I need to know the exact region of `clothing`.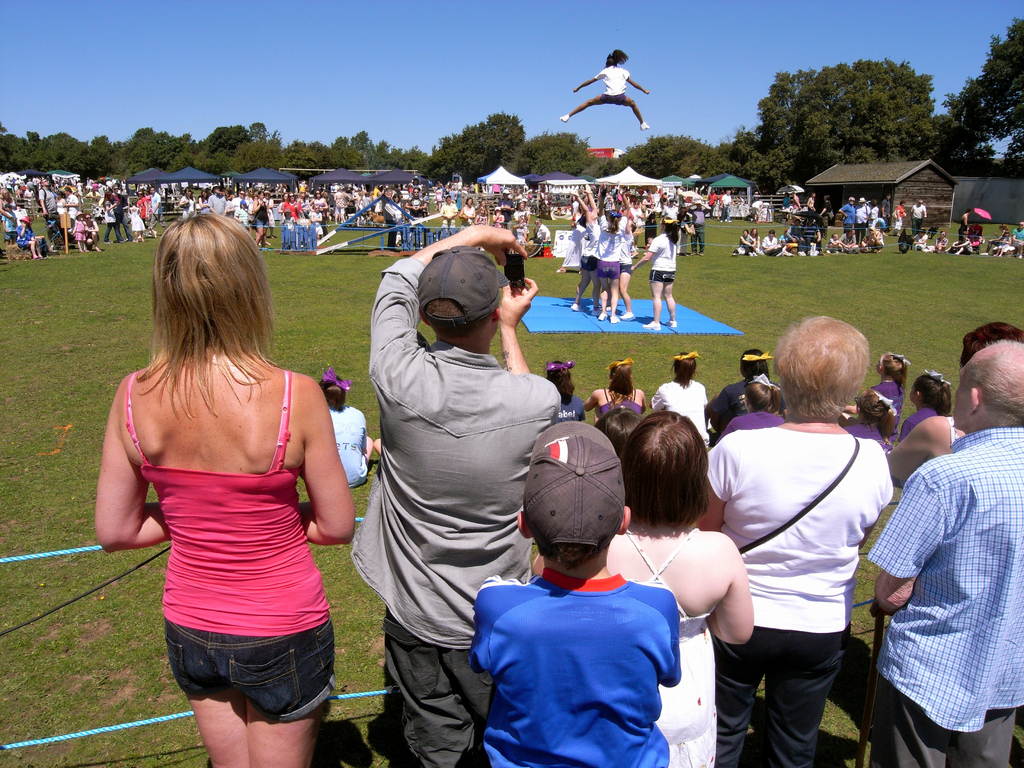
Region: detection(871, 372, 903, 421).
